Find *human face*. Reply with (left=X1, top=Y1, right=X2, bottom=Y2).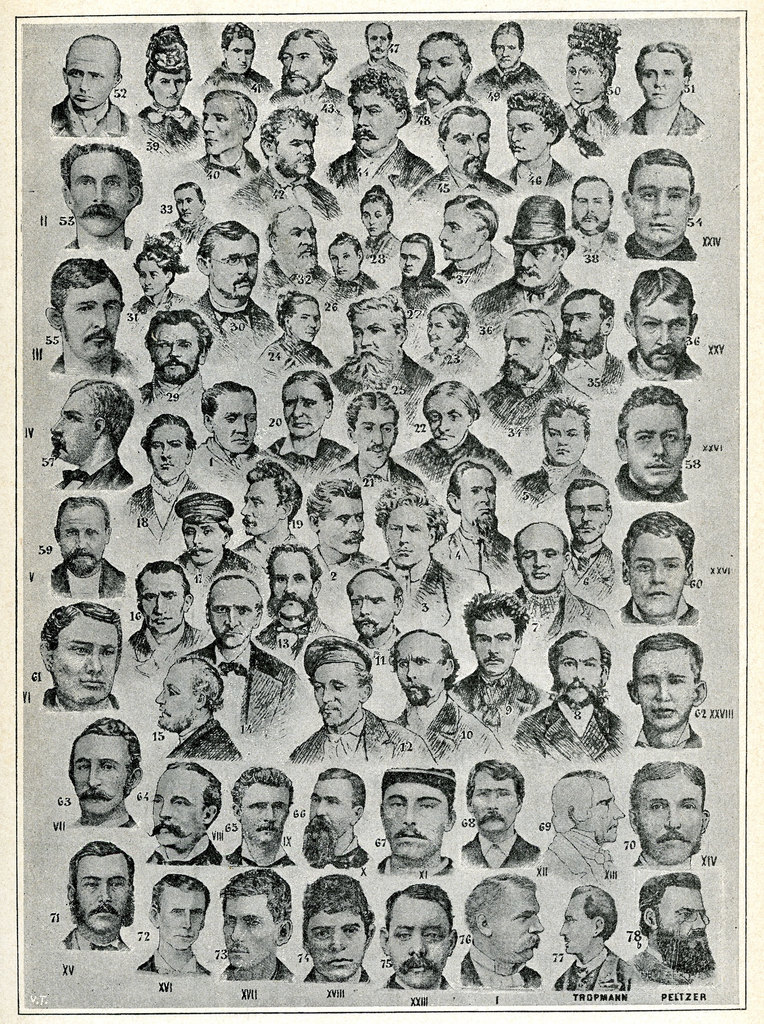
(left=152, top=771, right=199, bottom=845).
